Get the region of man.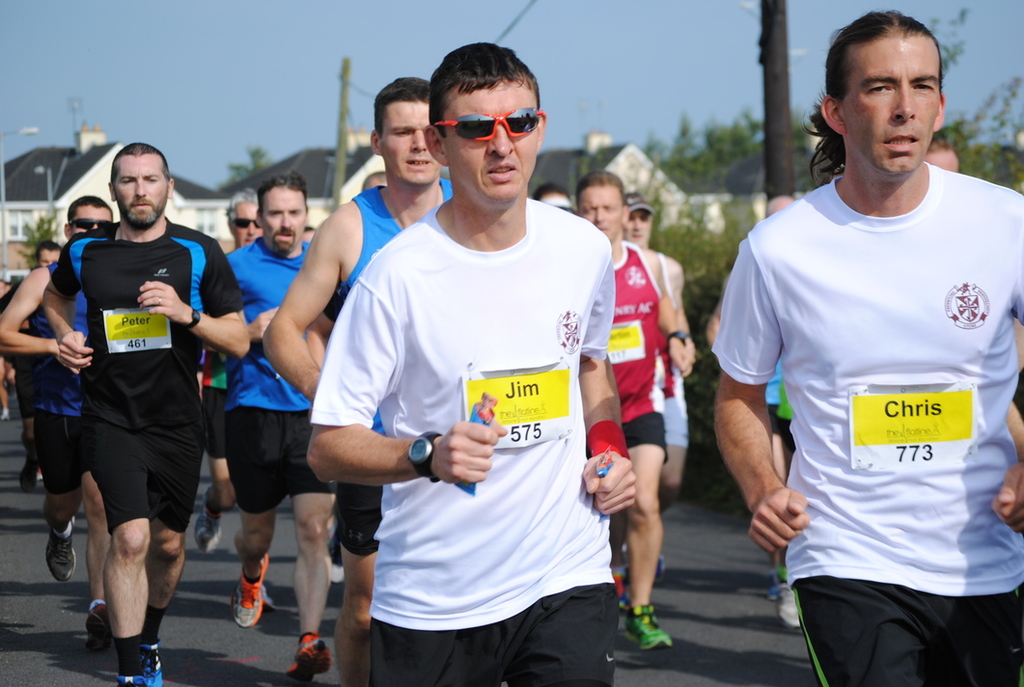
select_region(761, 193, 782, 487).
